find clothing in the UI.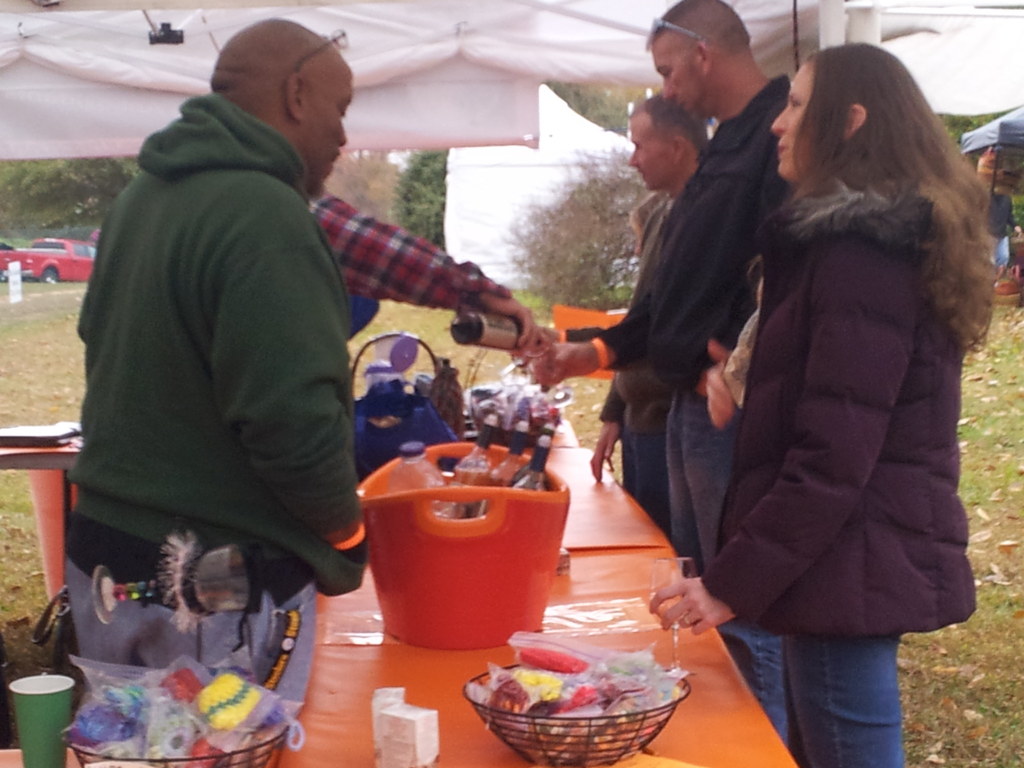
UI element at [x1=669, y1=171, x2=980, y2=767].
